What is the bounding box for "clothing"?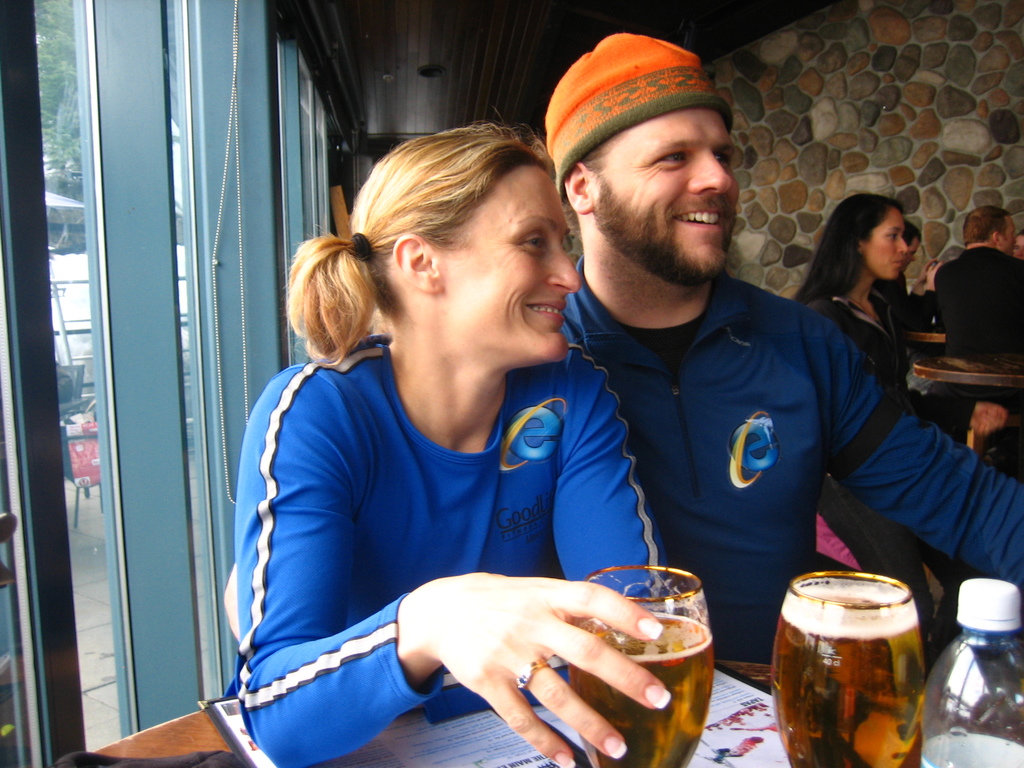
l=208, t=282, r=645, b=735.
